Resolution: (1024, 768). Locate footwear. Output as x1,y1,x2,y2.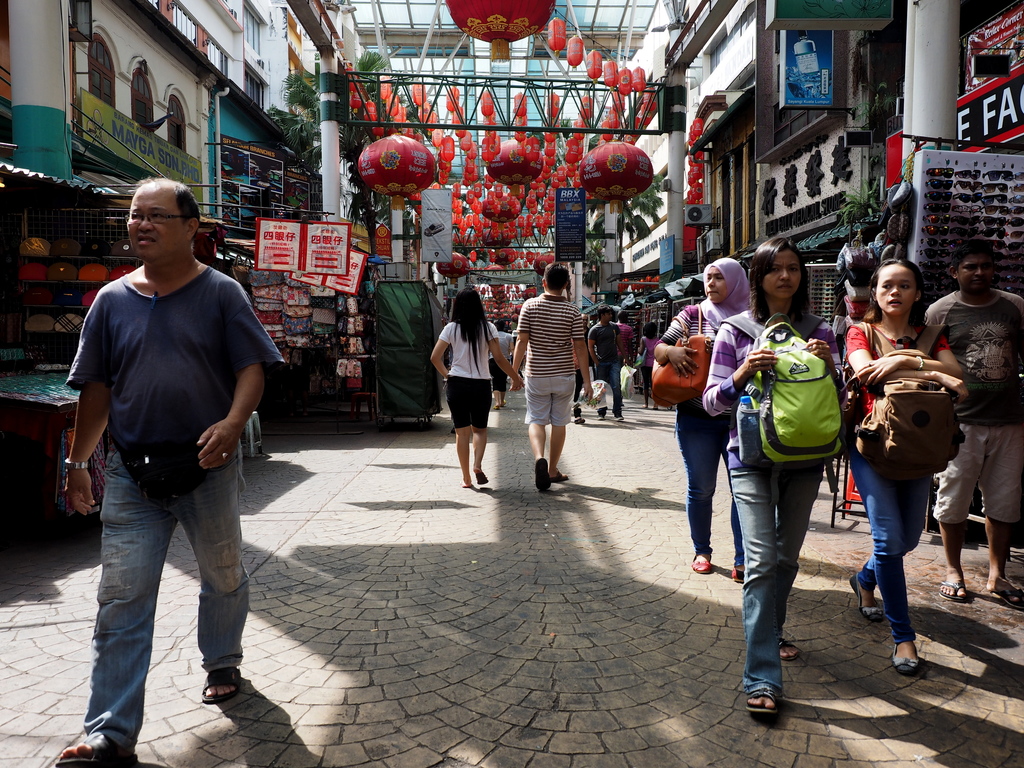
472,467,487,484.
